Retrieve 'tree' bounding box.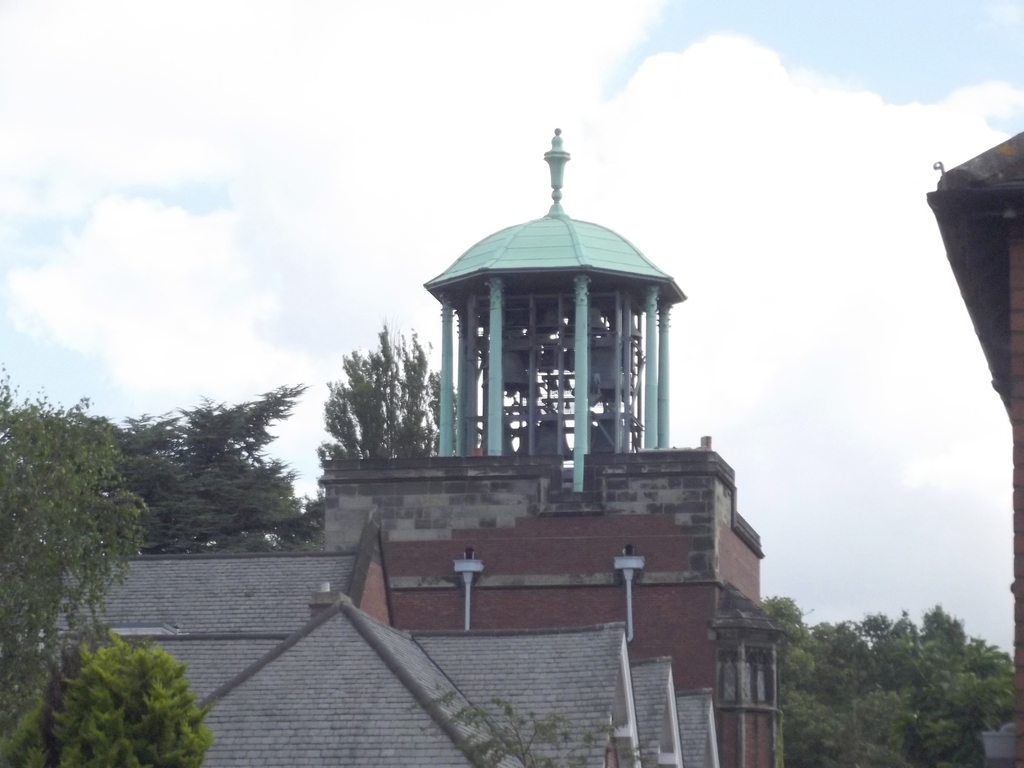
Bounding box: box=[316, 318, 489, 461].
